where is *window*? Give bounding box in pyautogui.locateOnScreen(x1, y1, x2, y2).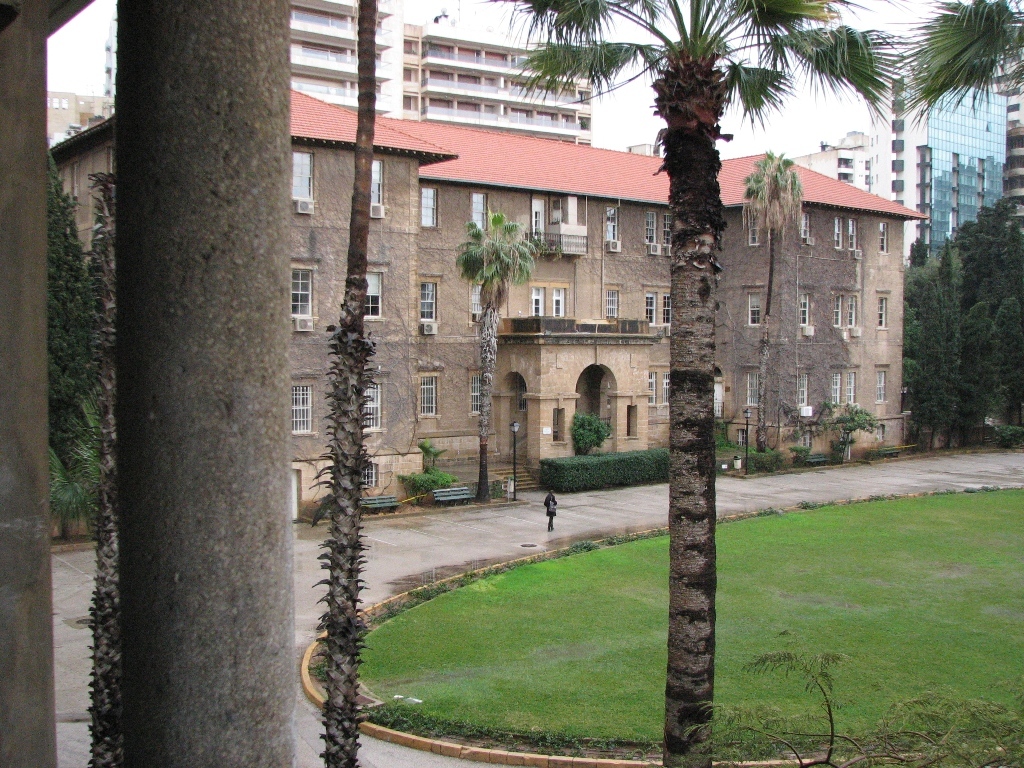
pyautogui.locateOnScreen(415, 373, 441, 416).
